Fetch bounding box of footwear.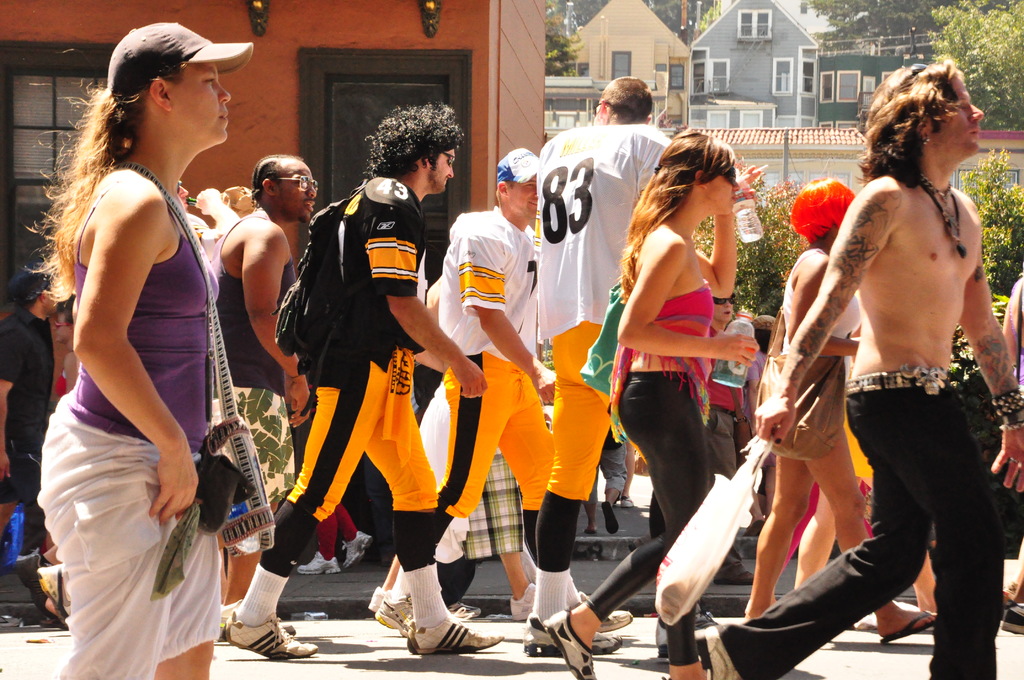
Bbox: <box>547,606,591,679</box>.
